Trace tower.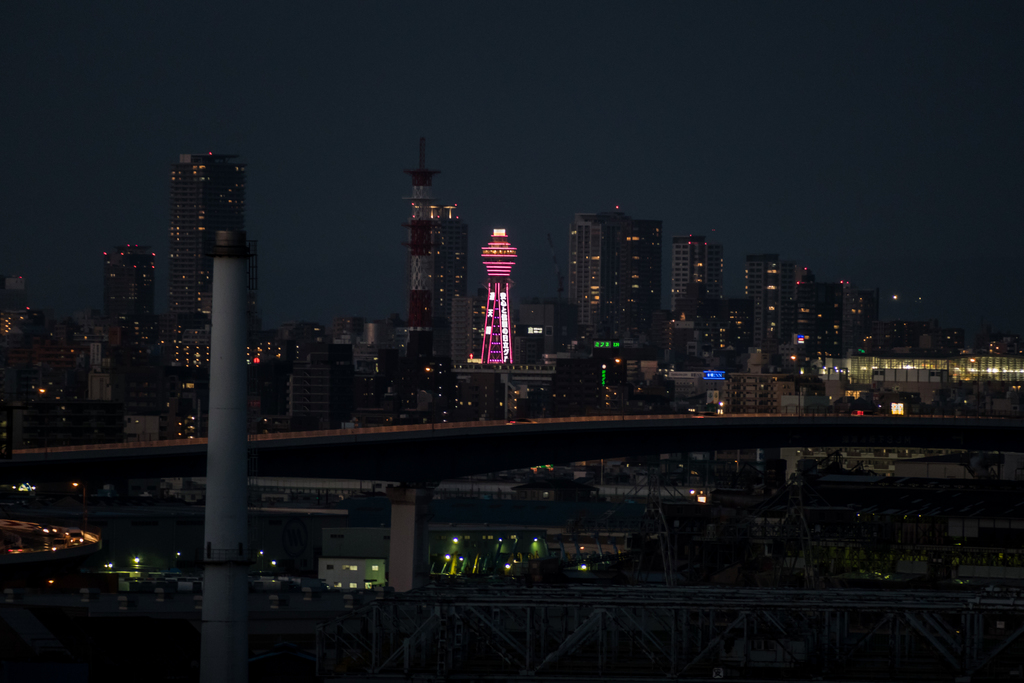
Traced to rect(738, 262, 798, 357).
